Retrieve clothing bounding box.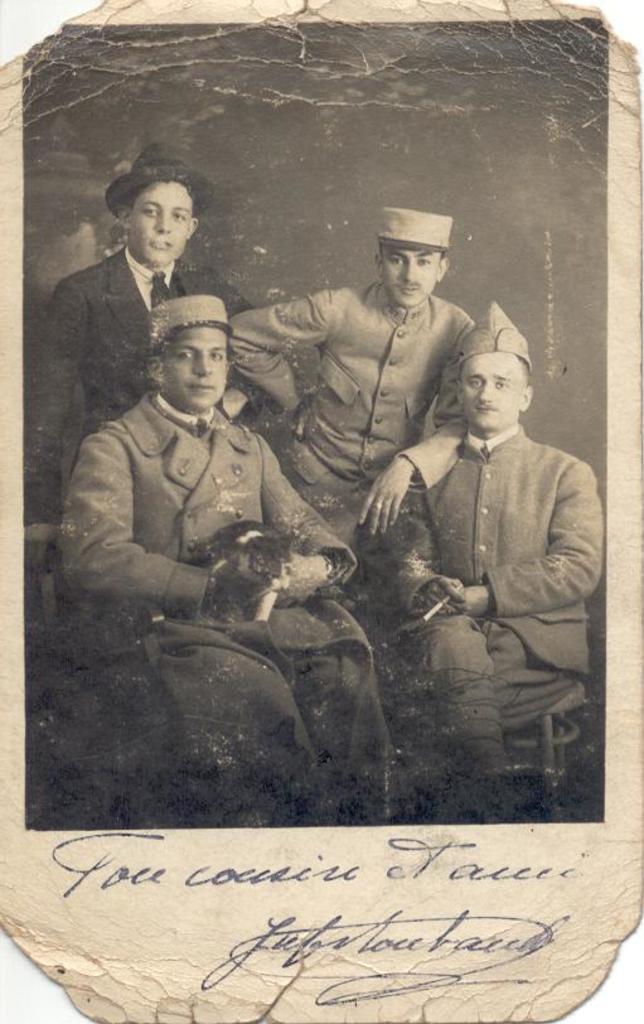
Bounding box: [x1=54, y1=393, x2=393, y2=834].
